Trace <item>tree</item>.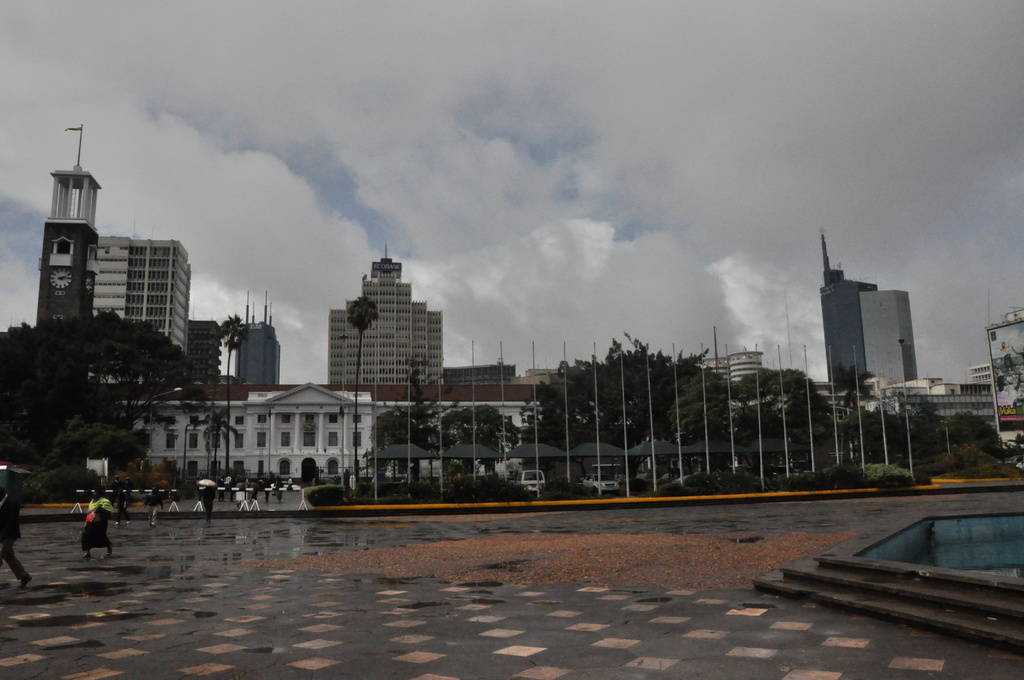
Traced to (x1=438, y1=405, x2=521, y2=476).
